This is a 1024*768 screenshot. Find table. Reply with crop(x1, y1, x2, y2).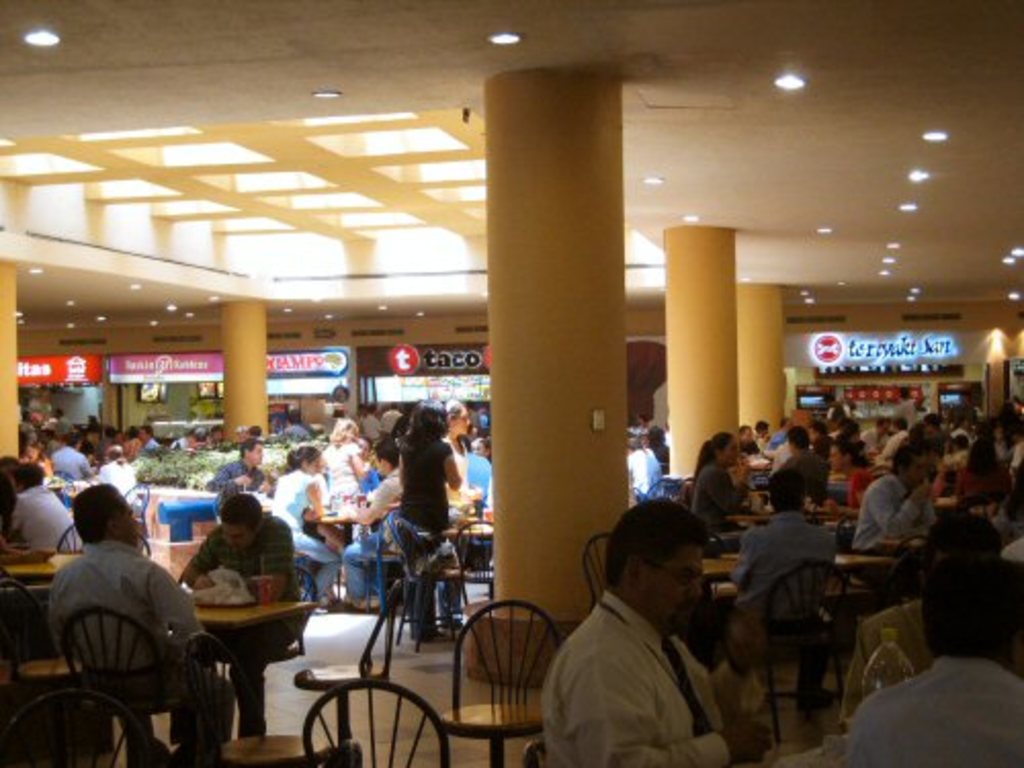
crop(307, 500, 362, 602).
